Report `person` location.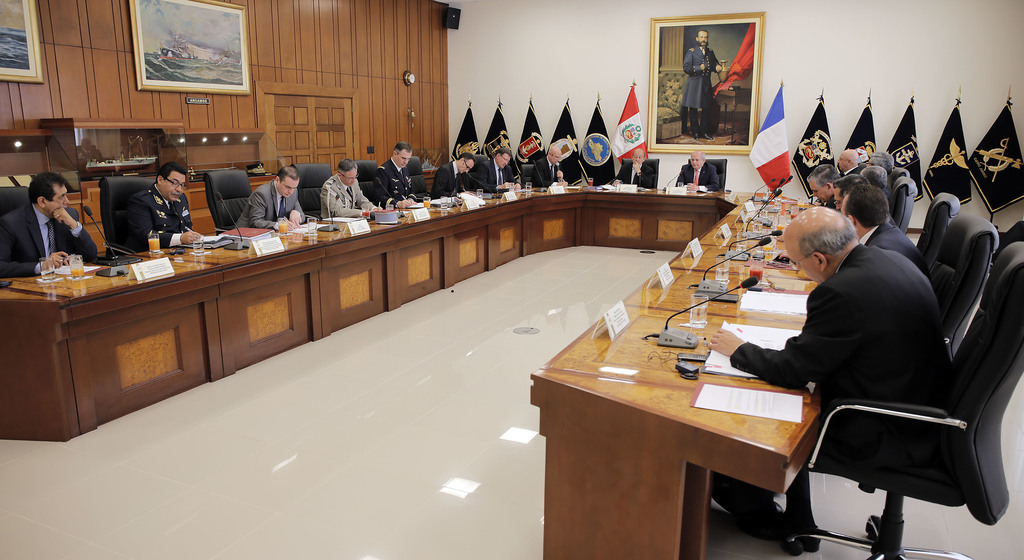
Report: (705,205,960,536).
